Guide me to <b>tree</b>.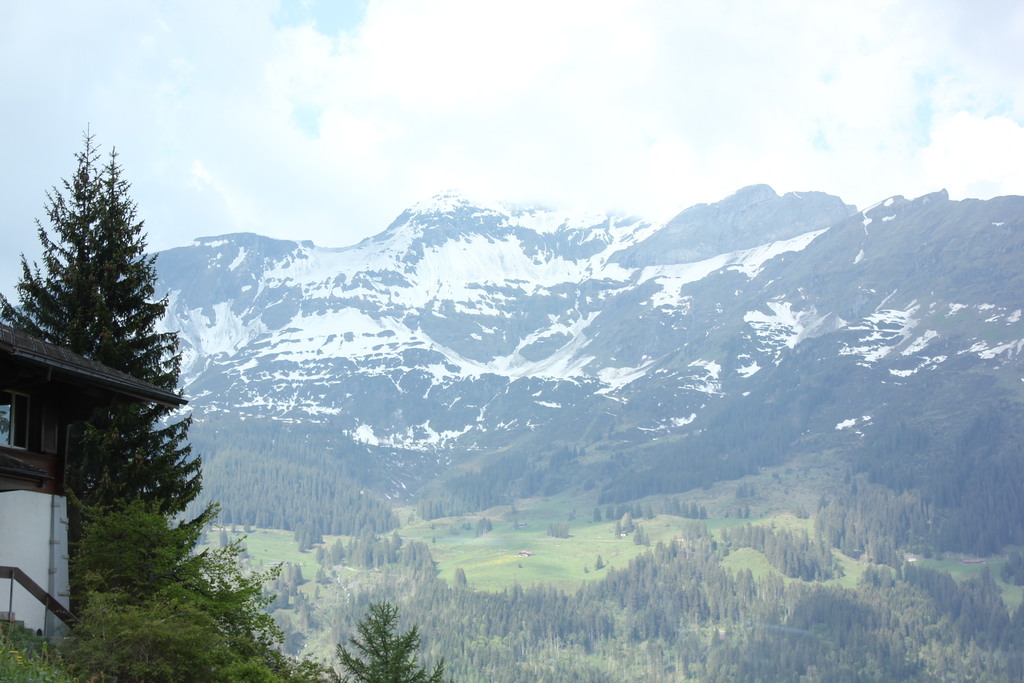
Guidance: {"left": 335, "top": 604, "right": 449, "bottom": 682}.
